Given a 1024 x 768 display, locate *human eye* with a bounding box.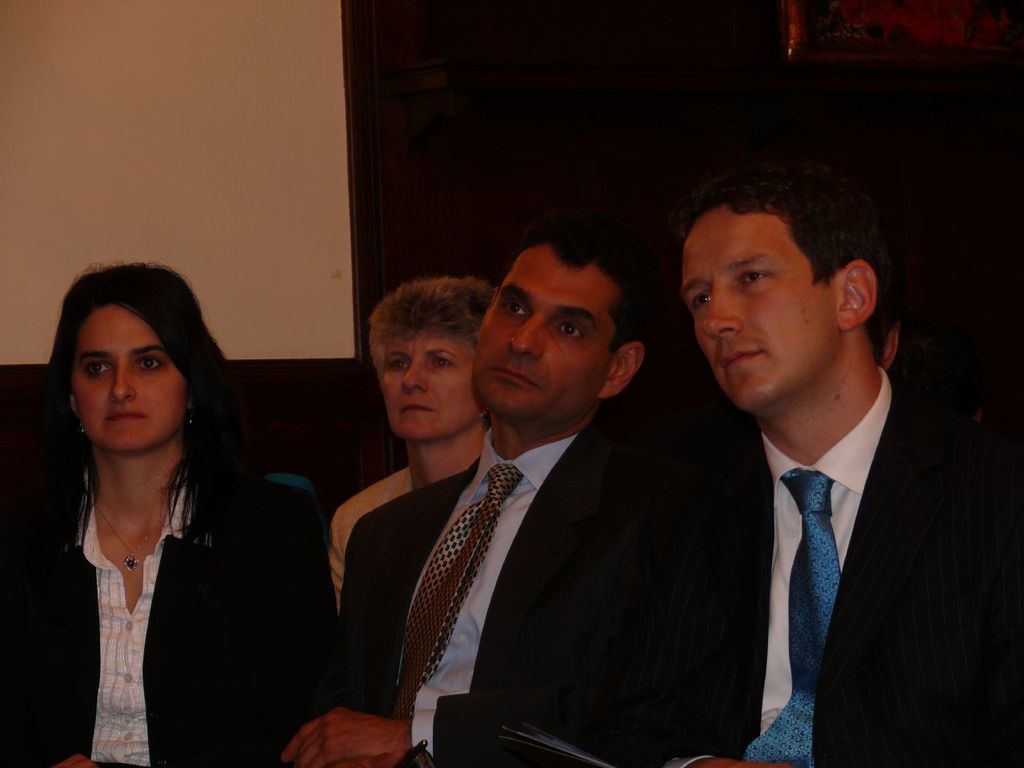
Located: (732,266,768,290).
